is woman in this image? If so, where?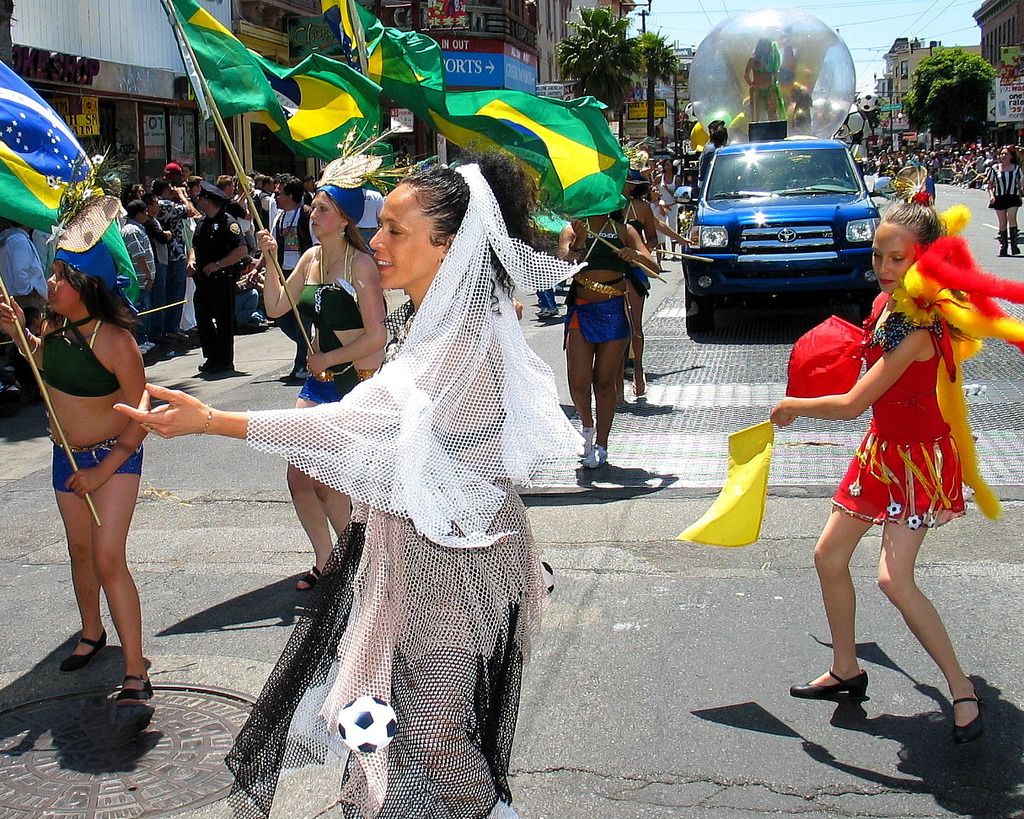
Yes, at (x1=556, y1=192, x2=660, y2=475).
